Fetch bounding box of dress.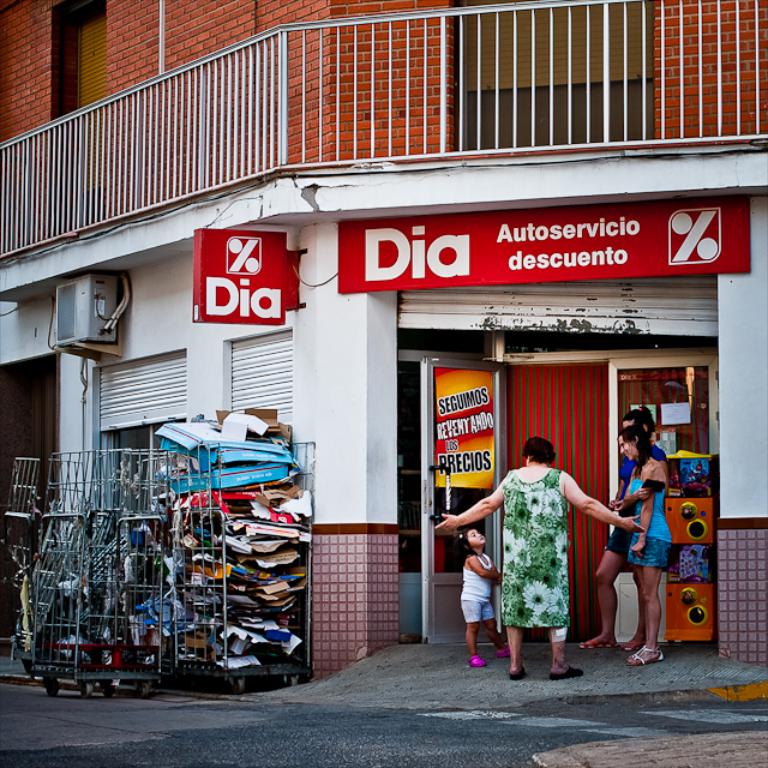
Bbox: detection(502, 468, 570, 629).
